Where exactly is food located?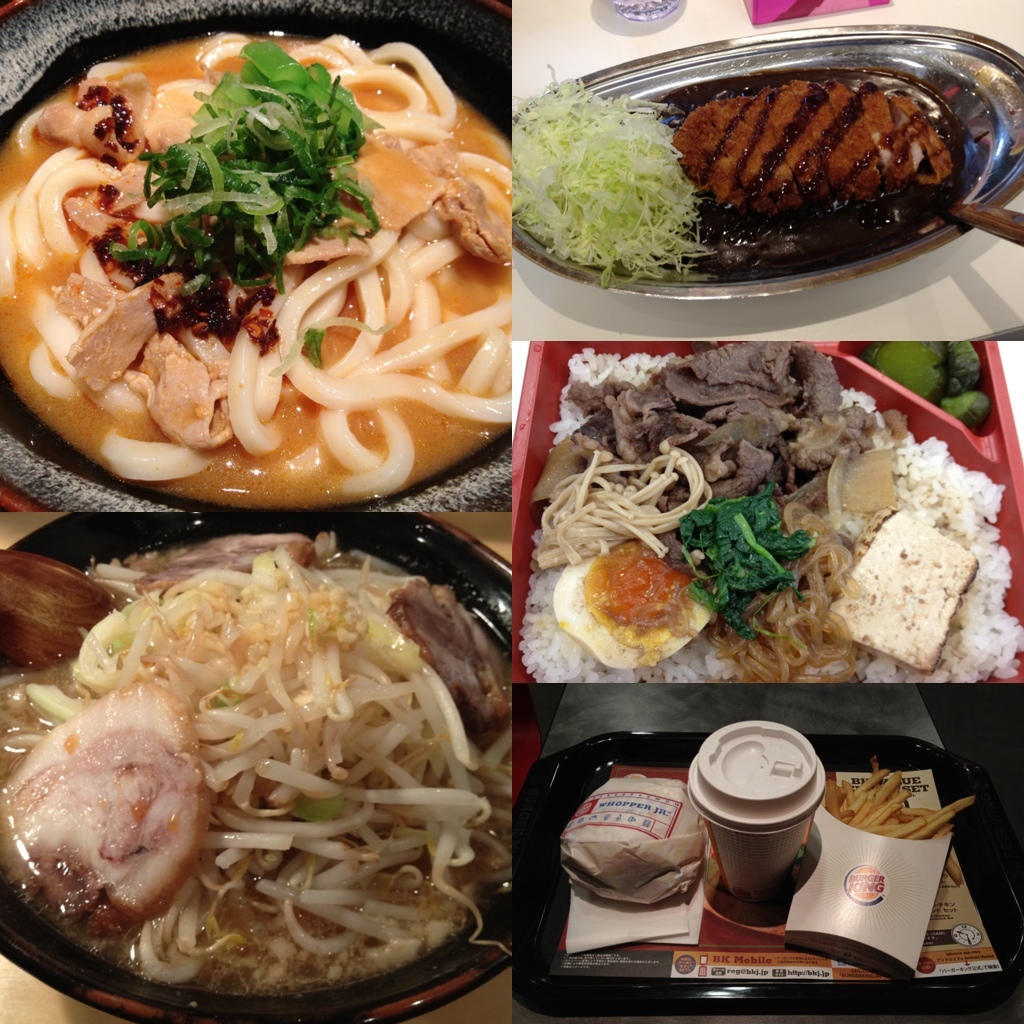
Its bounding box is locate(678, 86, 956, 215).
